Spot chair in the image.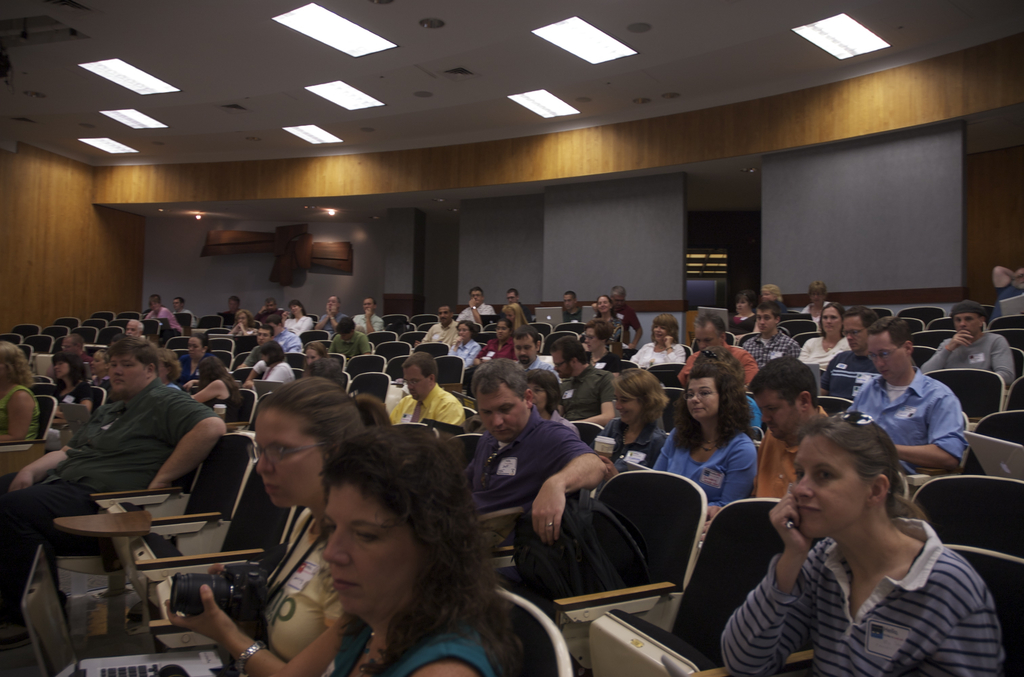
chair found at pyautogui.locateOnScreen(55, 464, 295, 638).
